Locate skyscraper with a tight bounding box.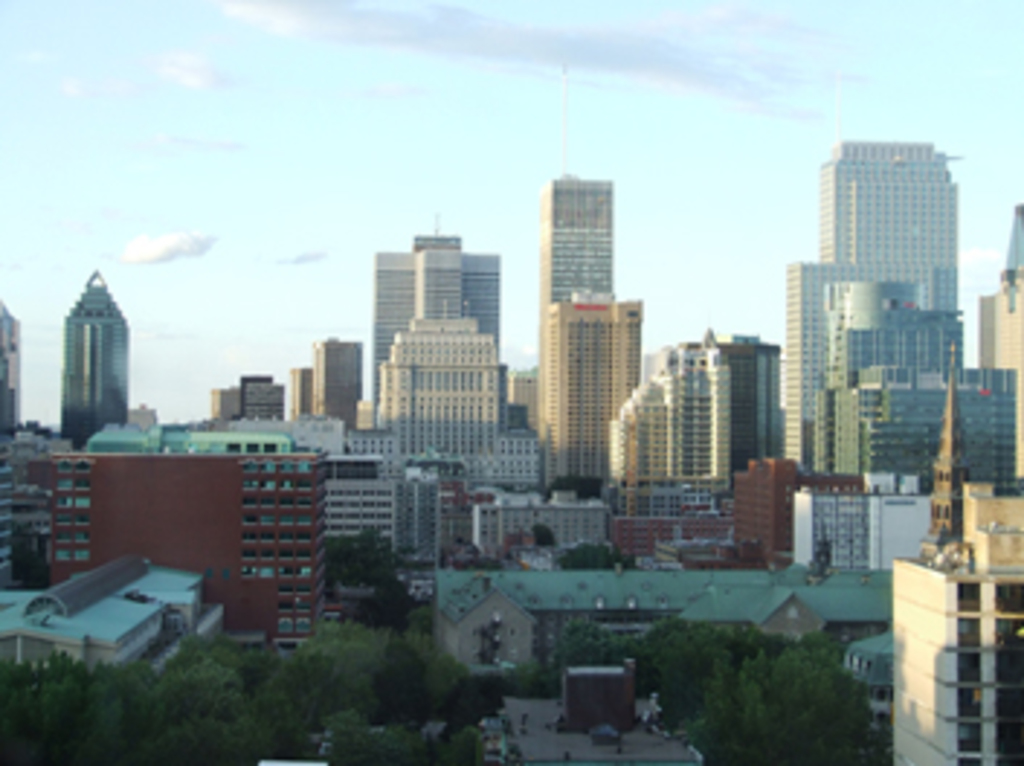
box(766, 93, 983, 580).
